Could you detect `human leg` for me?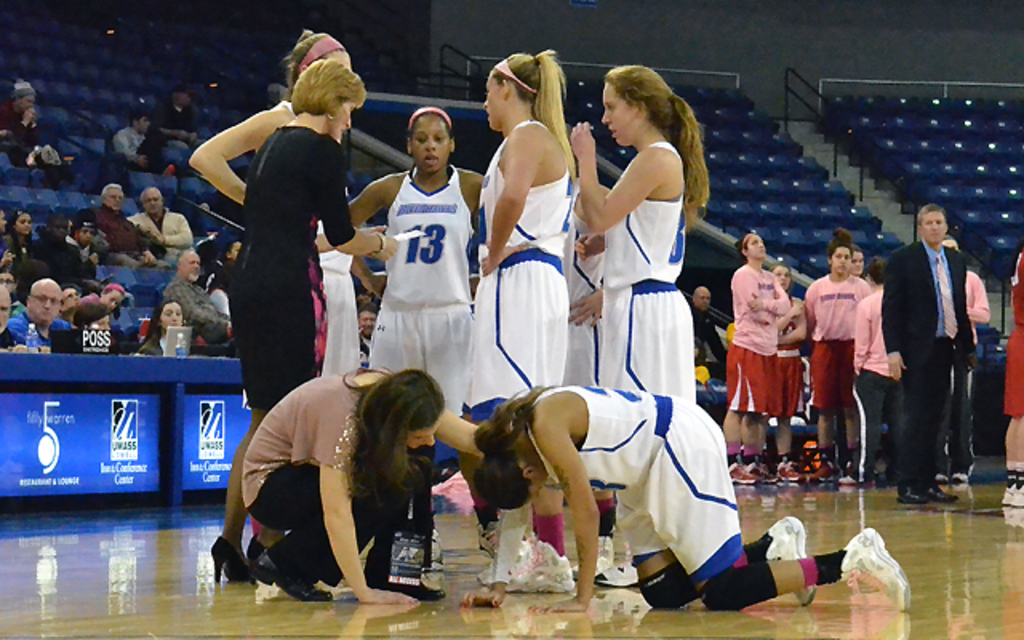
Detection result: 843 333 859 472.
